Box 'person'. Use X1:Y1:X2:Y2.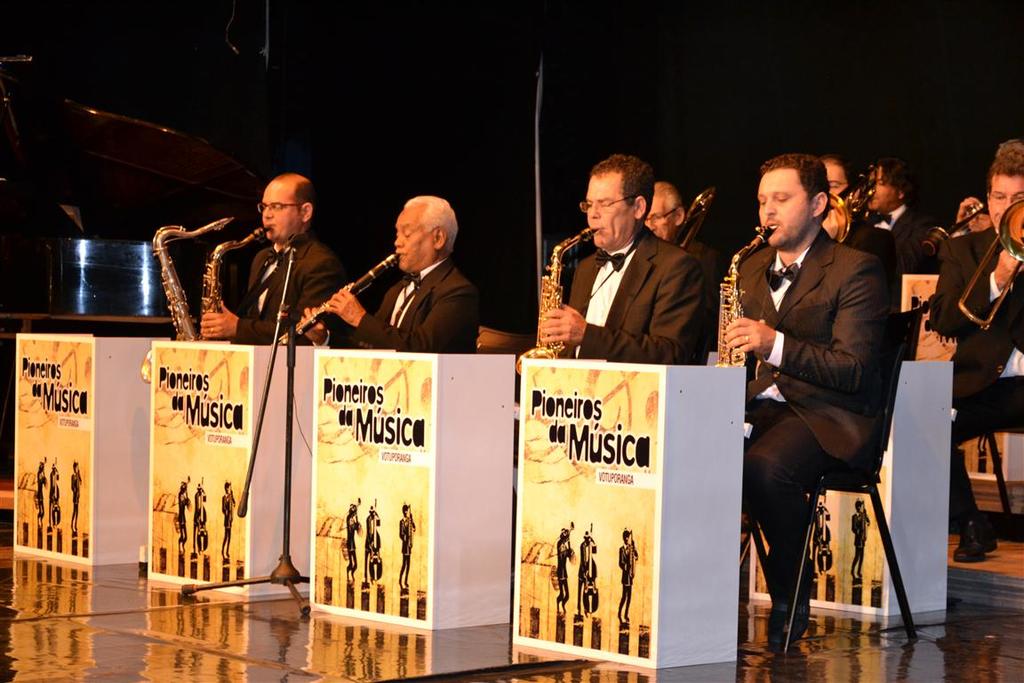
64:459:85:537.
